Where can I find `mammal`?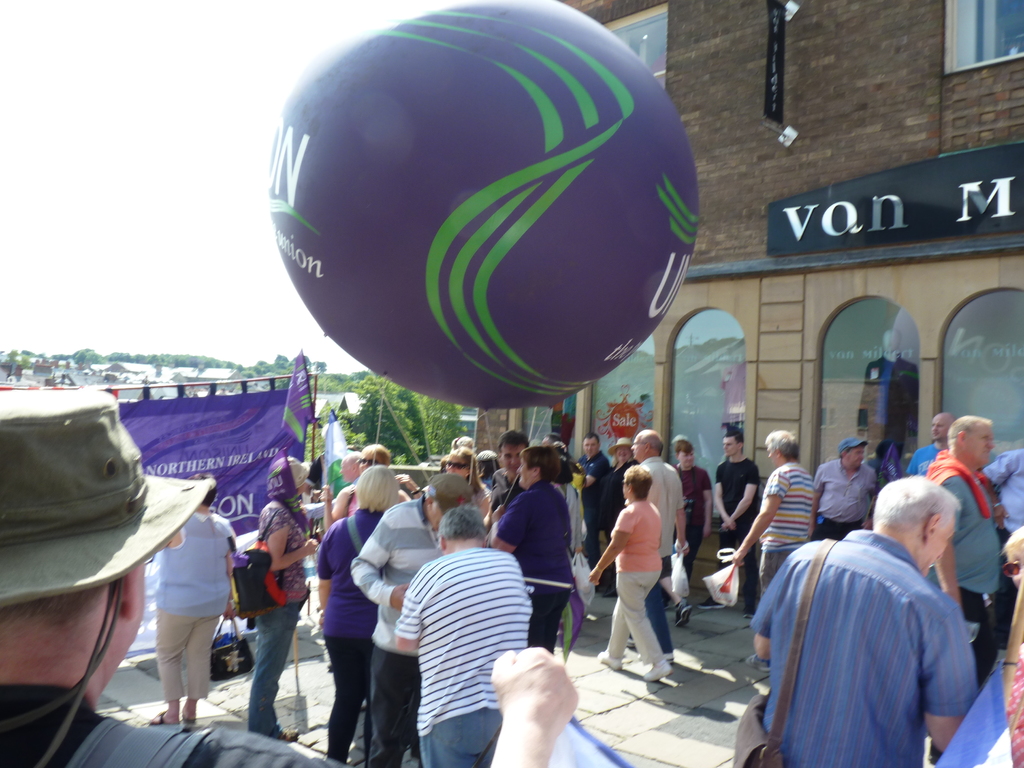
You can find it at l=676, t=430, r=715, b=568.
